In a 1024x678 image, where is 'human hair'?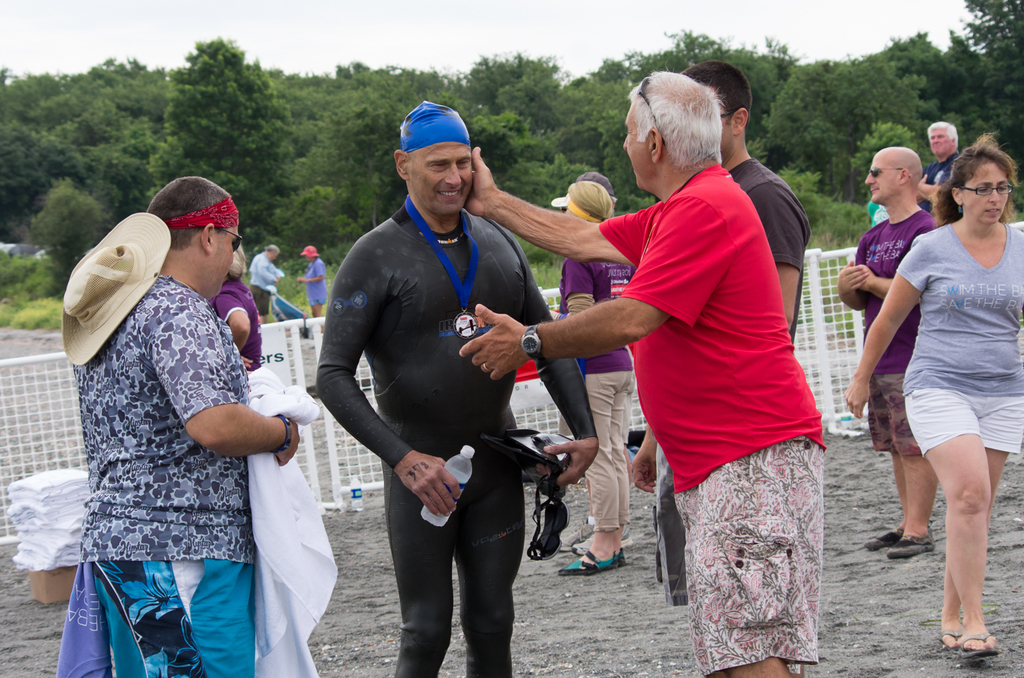
{"x1": 567, "y1": 181, "x2": 613, "y2": 221}.
